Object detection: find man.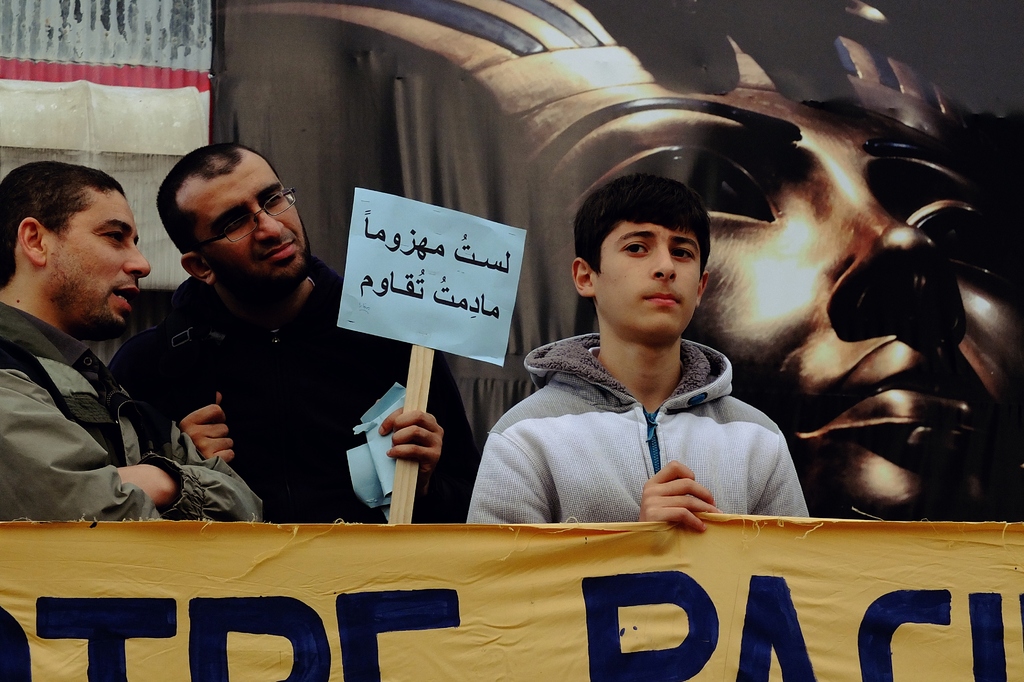
456, 170, 811, 533.
